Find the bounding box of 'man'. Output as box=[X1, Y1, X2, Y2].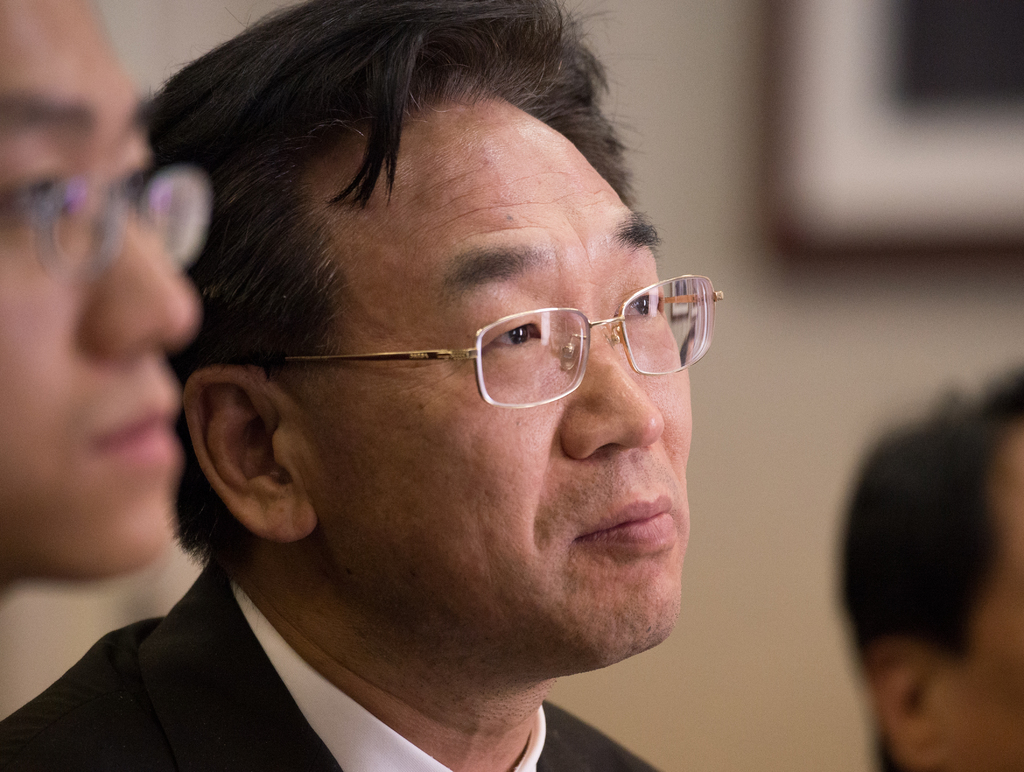
box=[0, 0, 219, 614].
